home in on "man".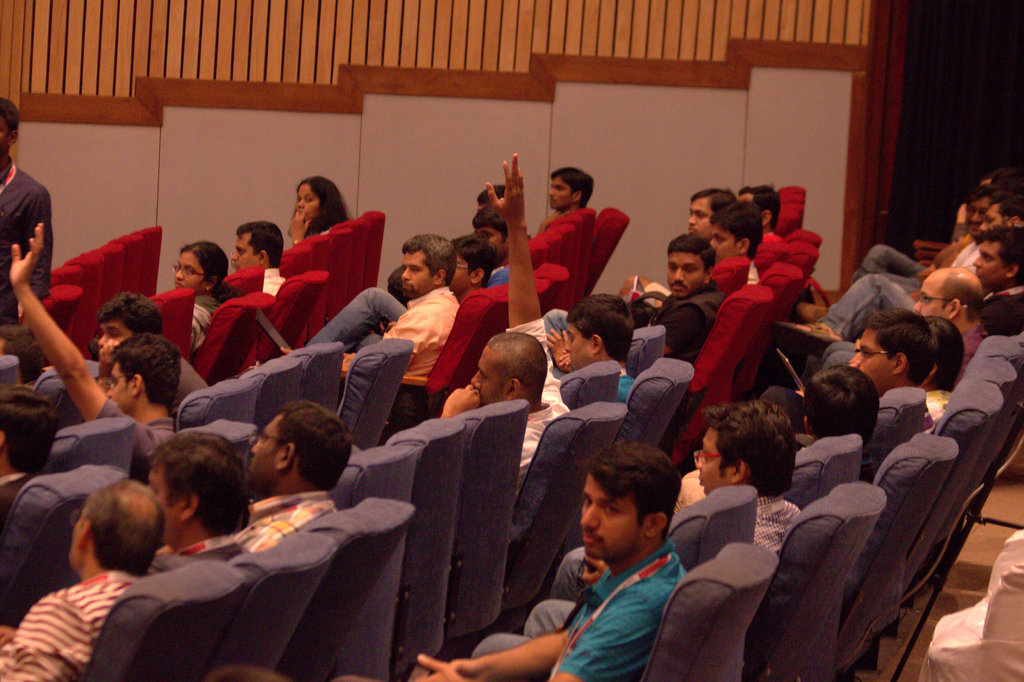
Homed in at [left=618, top=188, right=737, bottom=304].
